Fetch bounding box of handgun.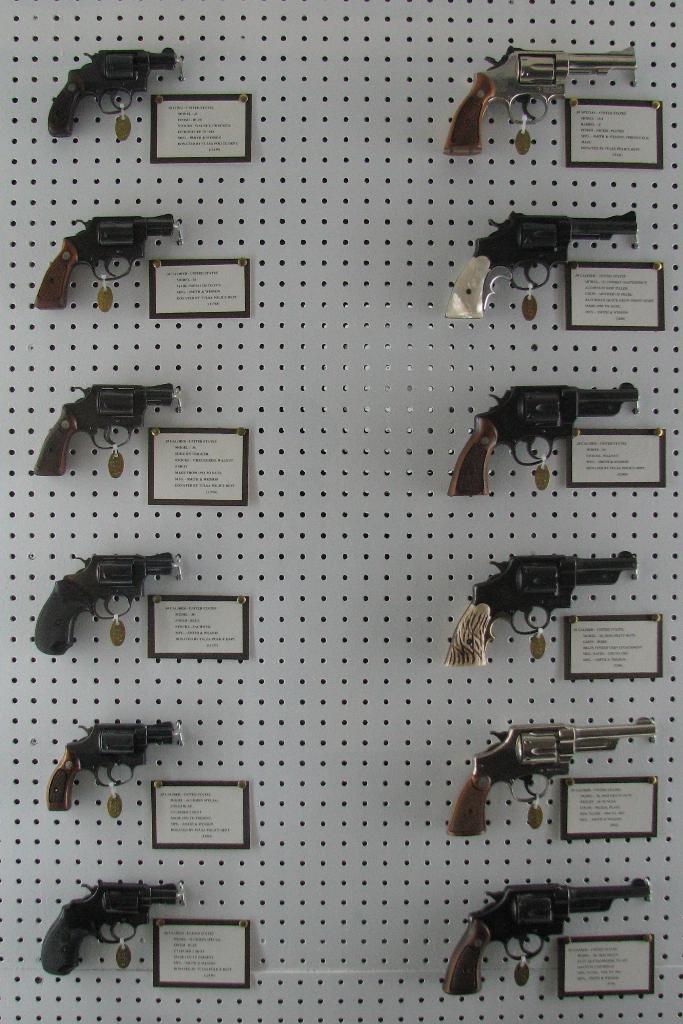
Bbox: <bbox>45, 717, 175, 812</bbox>.
